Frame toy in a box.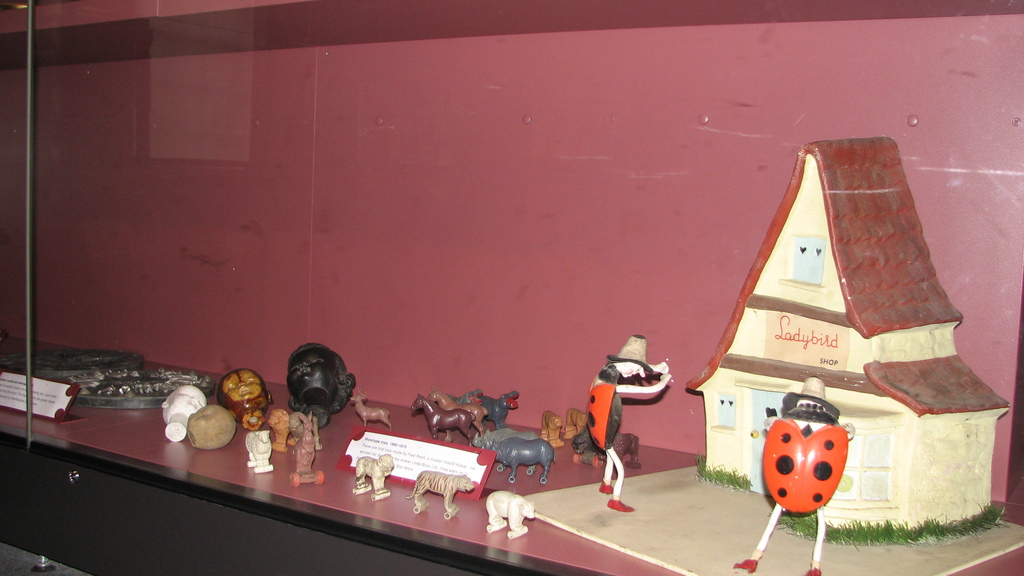
bbox(190, 399, 241, 452).
